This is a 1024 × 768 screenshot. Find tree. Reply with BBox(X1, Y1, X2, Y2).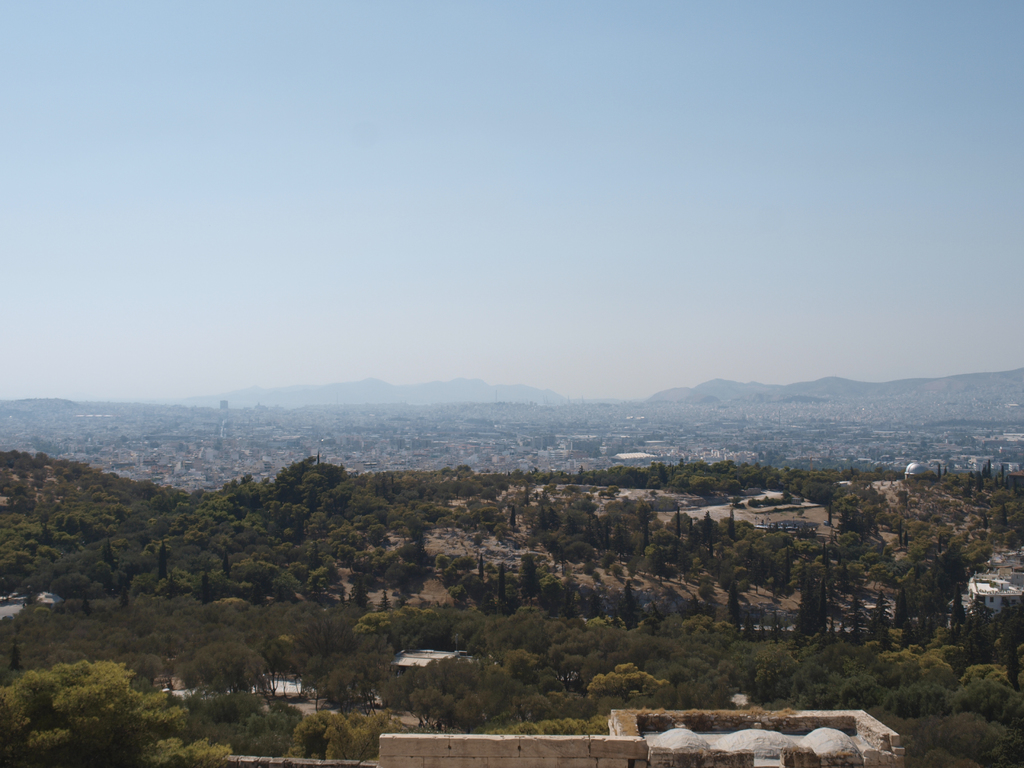
BBox(645, 518, 646, 547).
